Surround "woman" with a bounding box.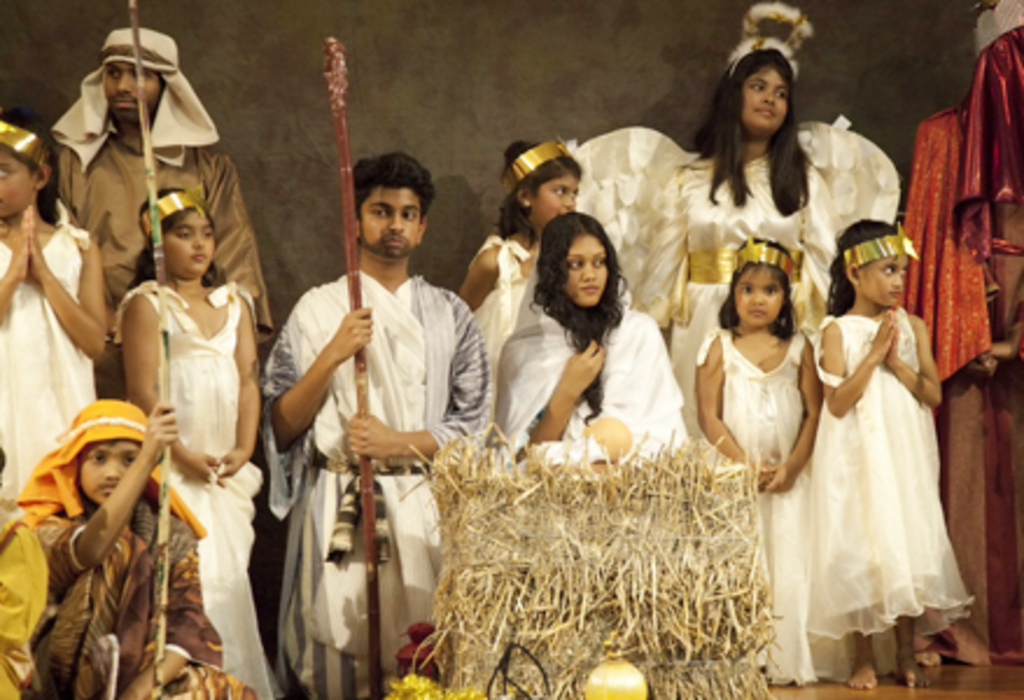
<box>478,196,711,469</box>.
